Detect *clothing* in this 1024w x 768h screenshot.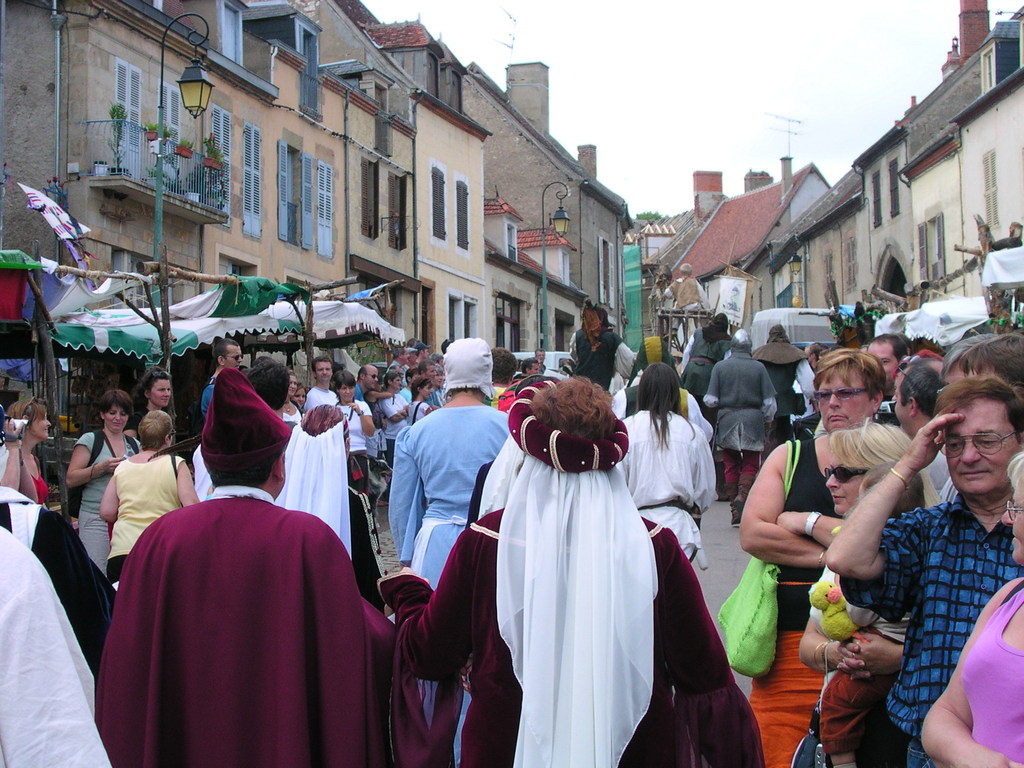
Detection: select_region(562, 321, 644, 399).
